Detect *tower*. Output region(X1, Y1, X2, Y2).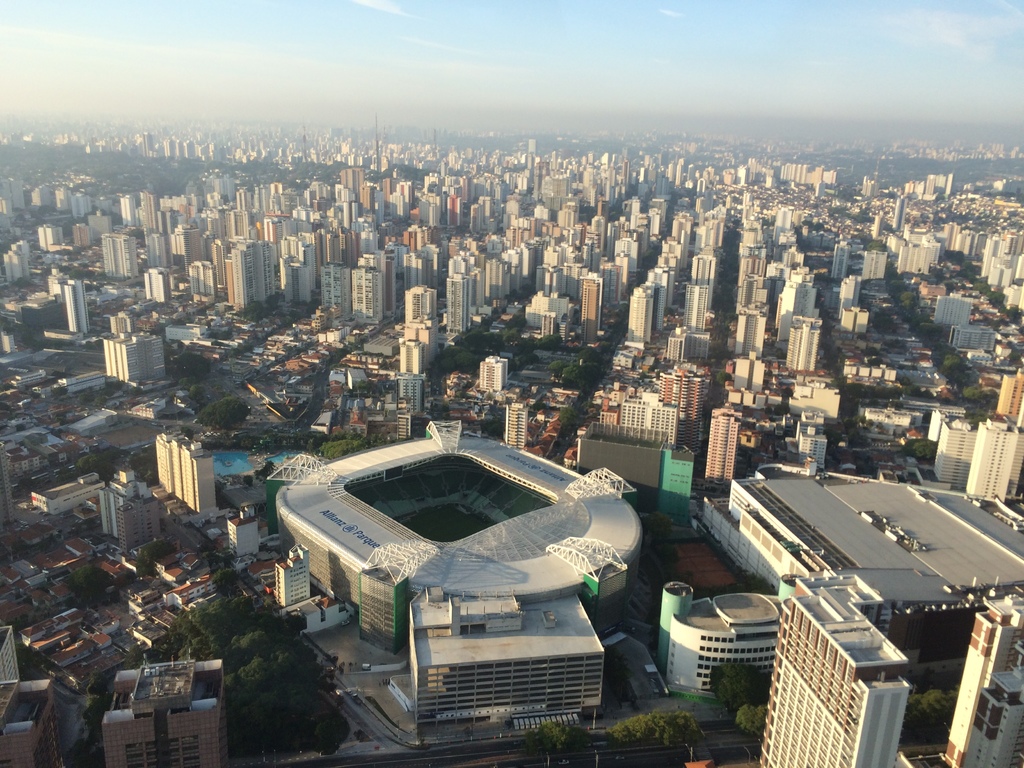
region(758, 582, 903, 767).
